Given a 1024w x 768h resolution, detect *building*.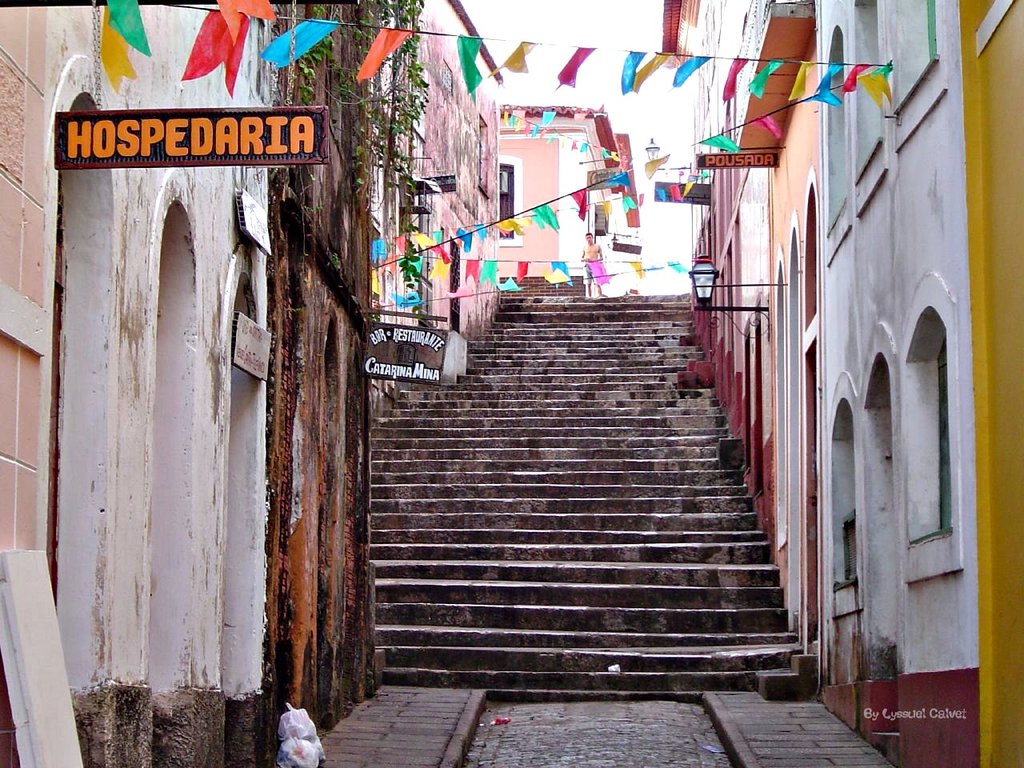
425,0,506,336.
